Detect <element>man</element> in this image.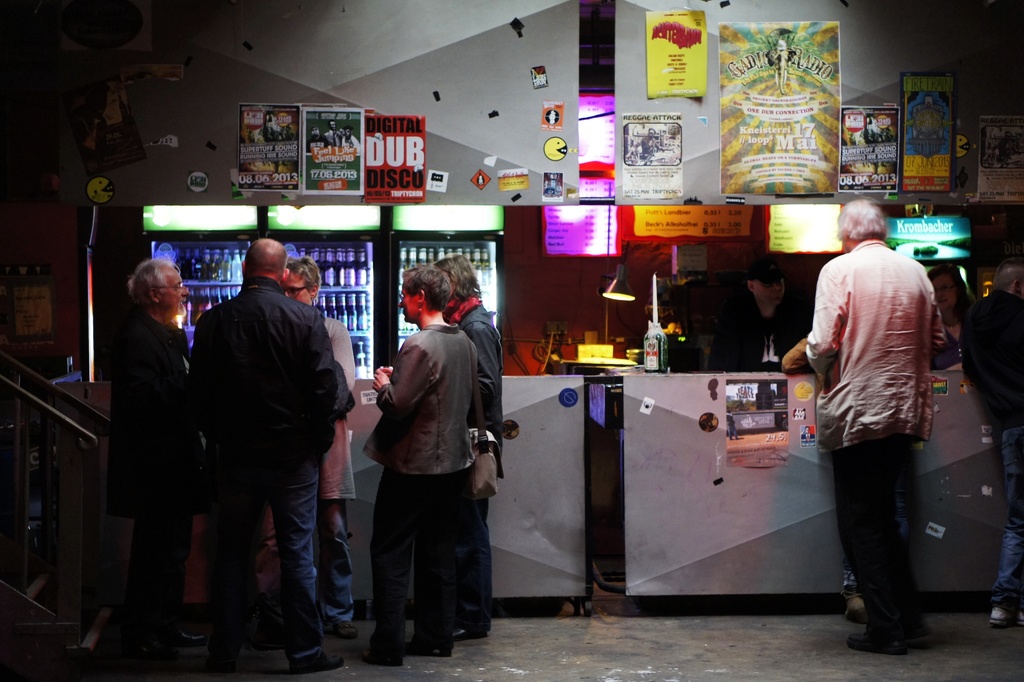
Detection: rect(106, 256, 211, 645).
